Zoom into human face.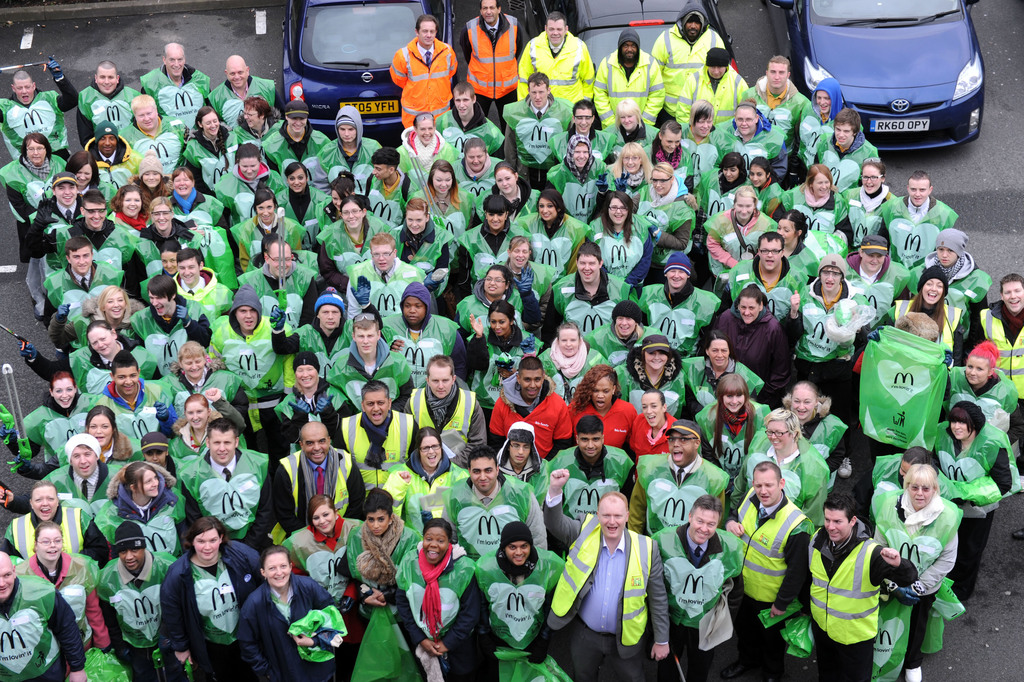
Zoom target: box(28, 487, 56, 521).
